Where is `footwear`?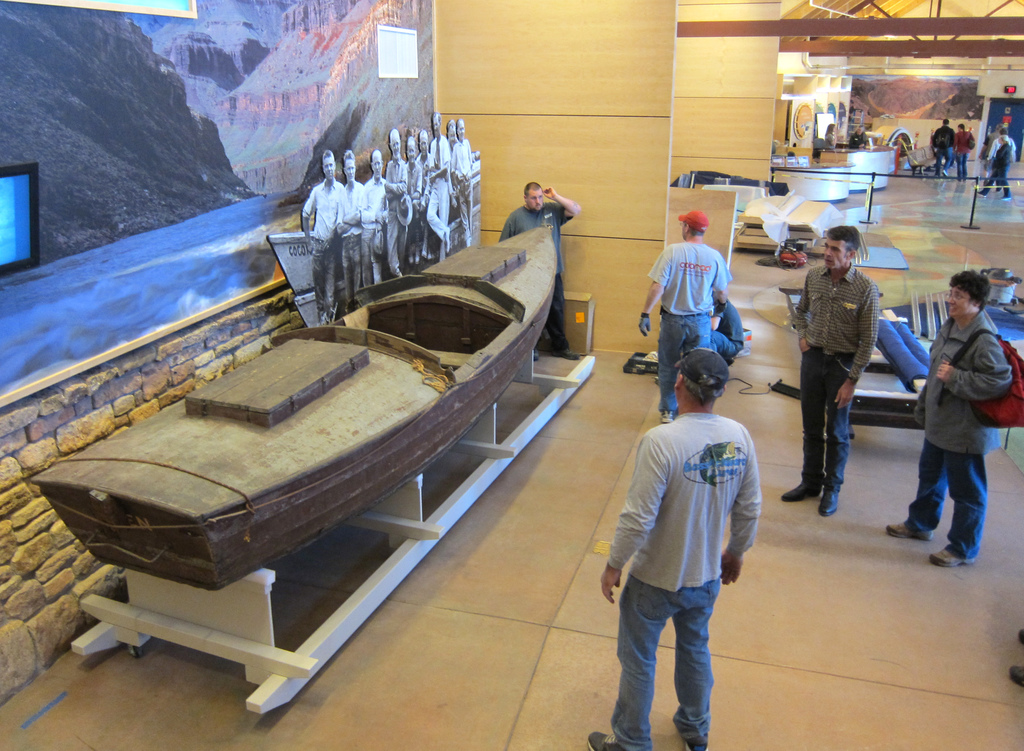
x1=1008 y1=667 x2=1023 y2=682.
